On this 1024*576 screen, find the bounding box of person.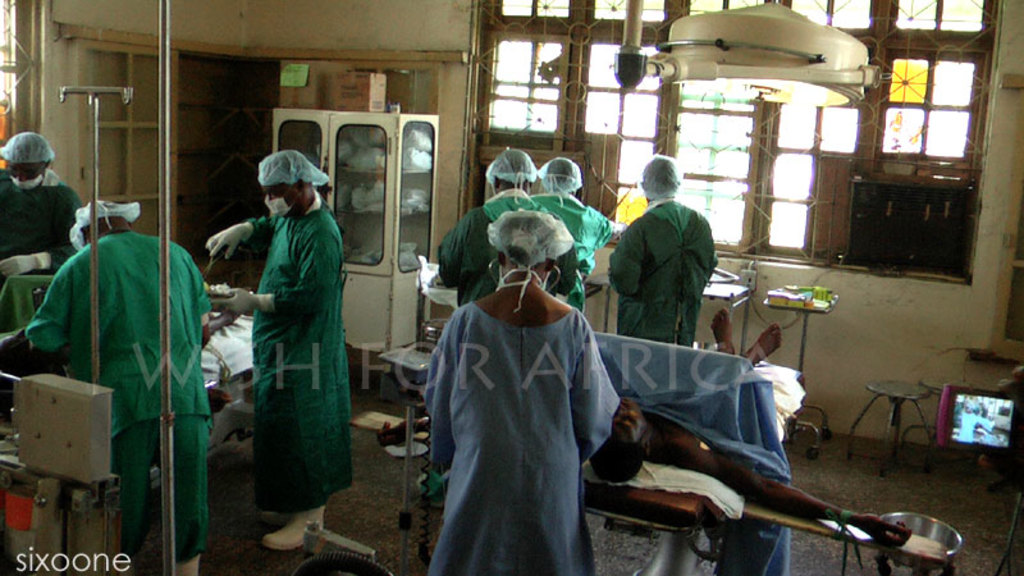
Bounding box: (586,306,909,552).
